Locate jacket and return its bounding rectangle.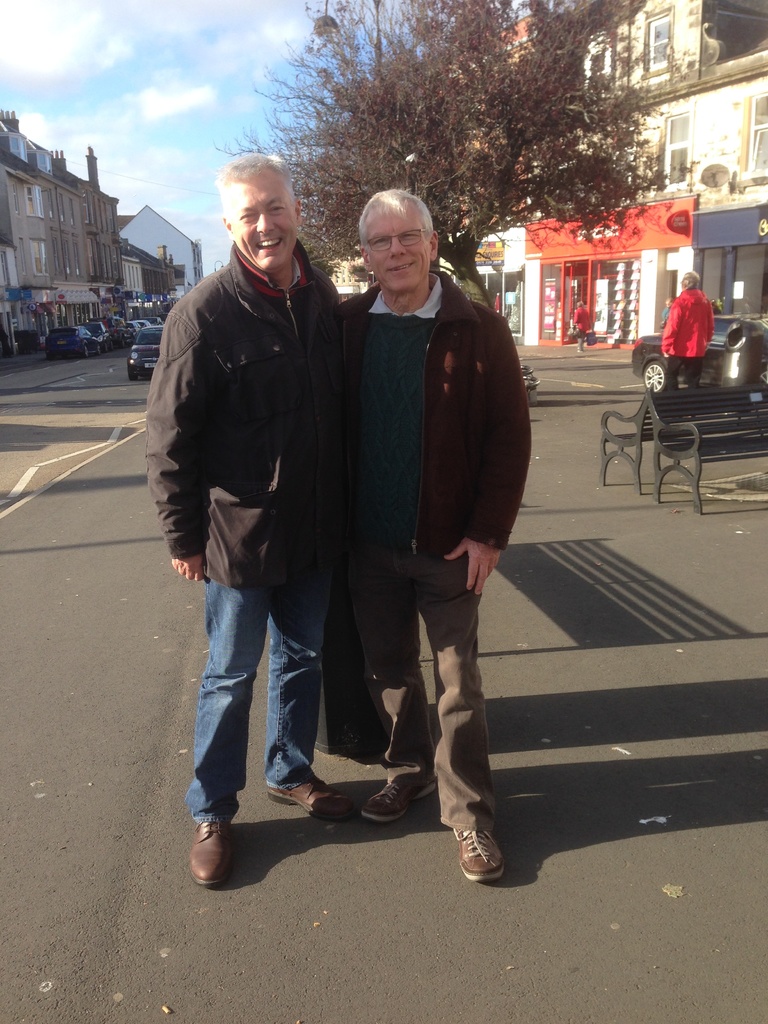
(130, 217, 364, 588).
